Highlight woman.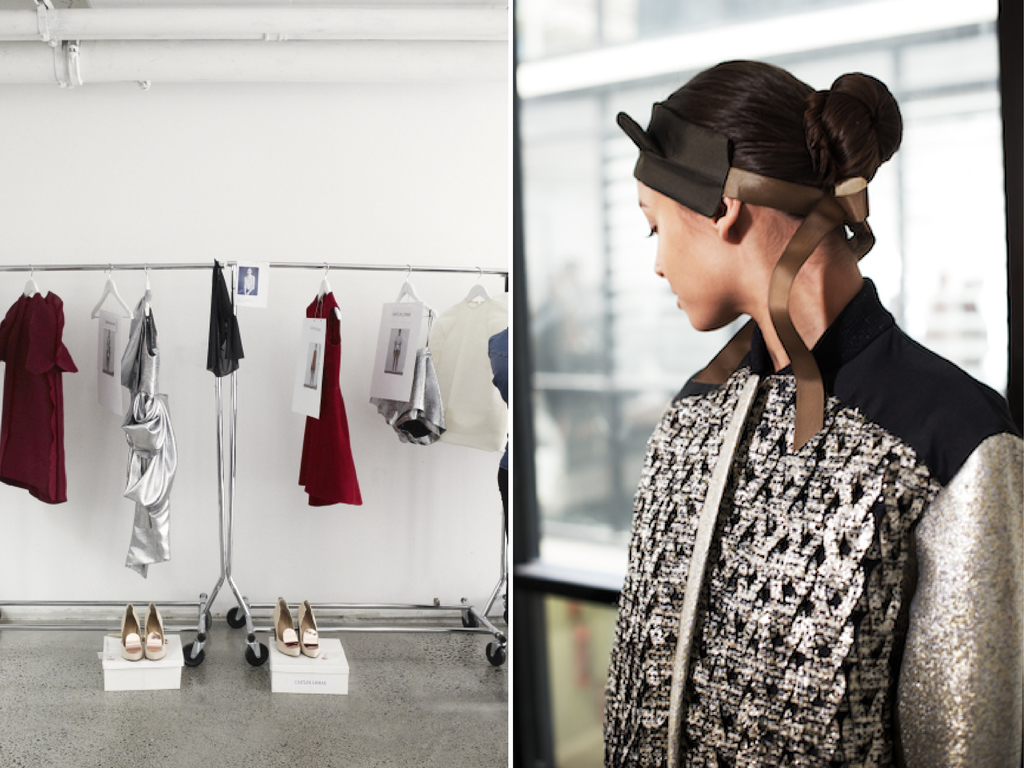
Highlighted region: box(602, 54, 1022, 766).
